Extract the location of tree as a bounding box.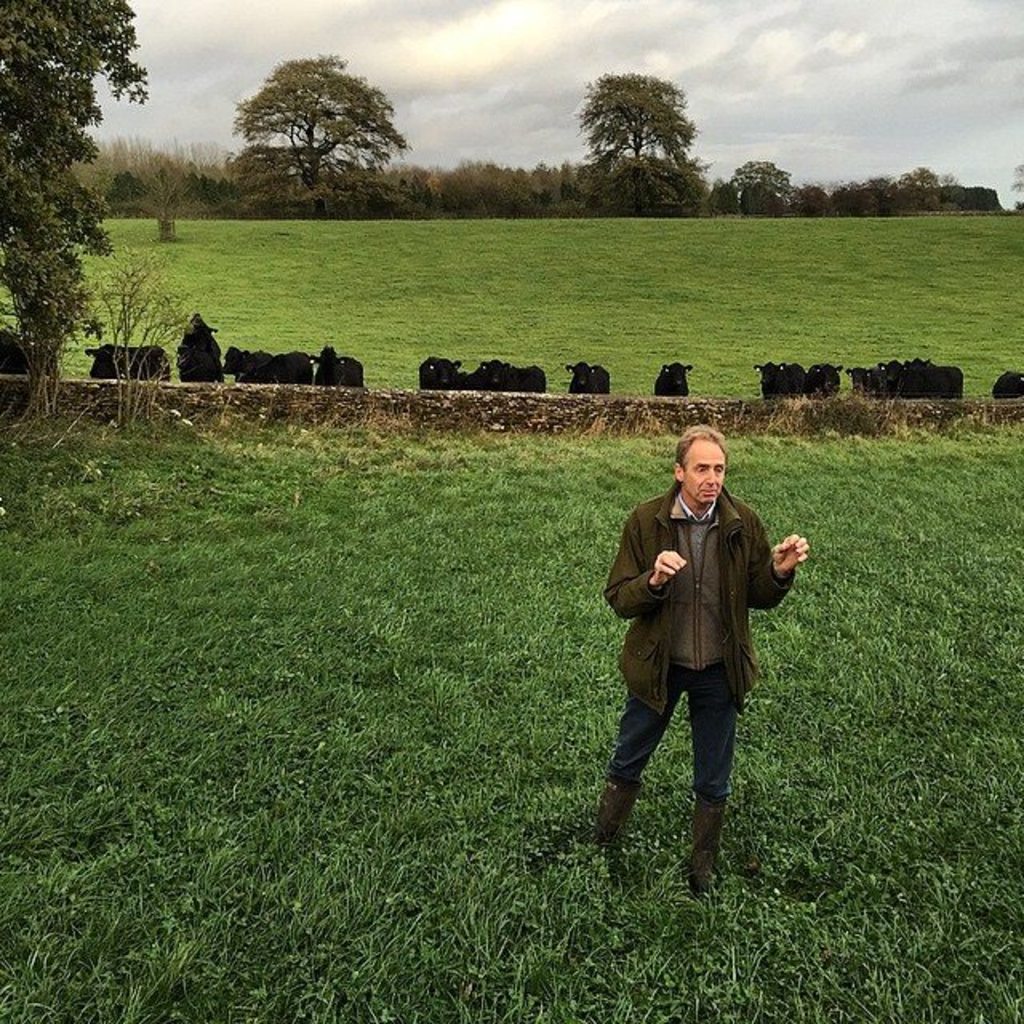
box=[0, 0, 141, 371].
